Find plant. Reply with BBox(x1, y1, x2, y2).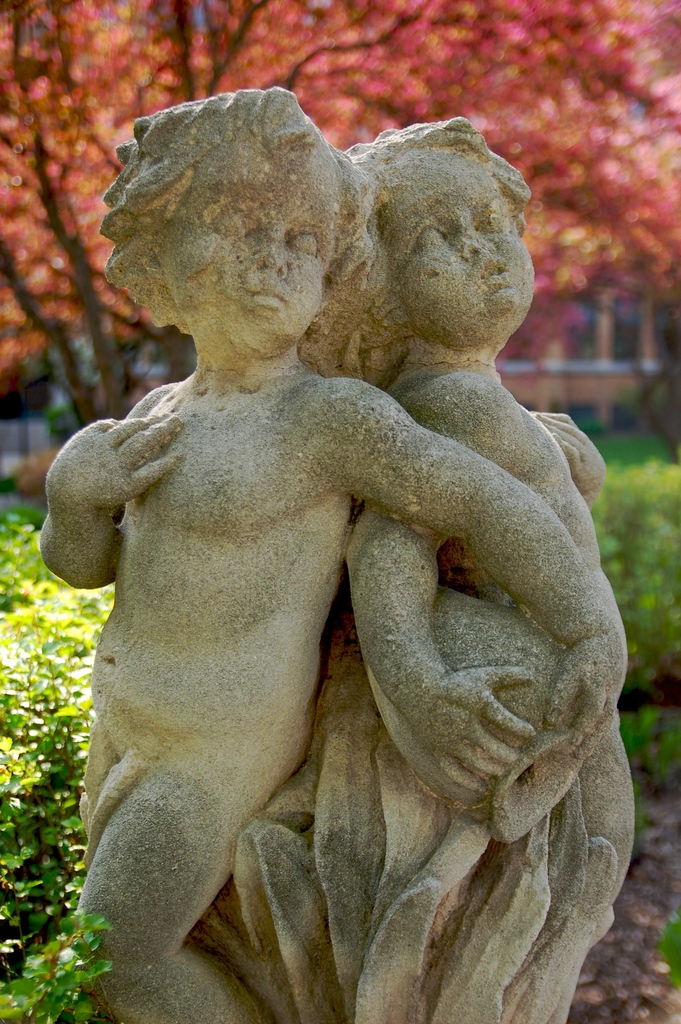
BBox(0, 471, 12, 494).
